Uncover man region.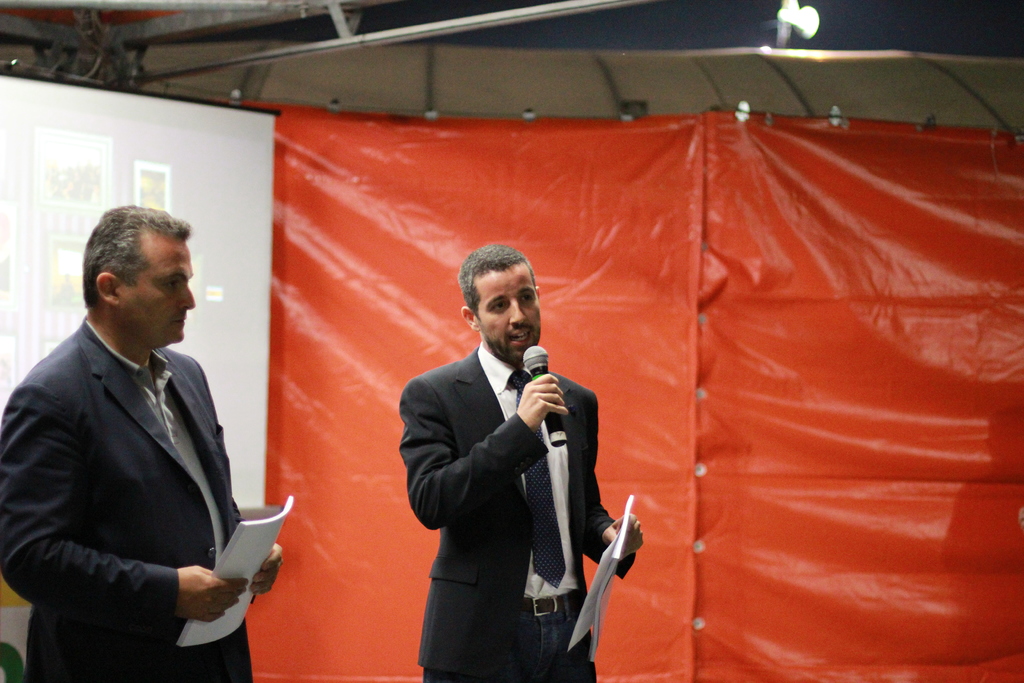
Uncovered: 0,206,284,682.
